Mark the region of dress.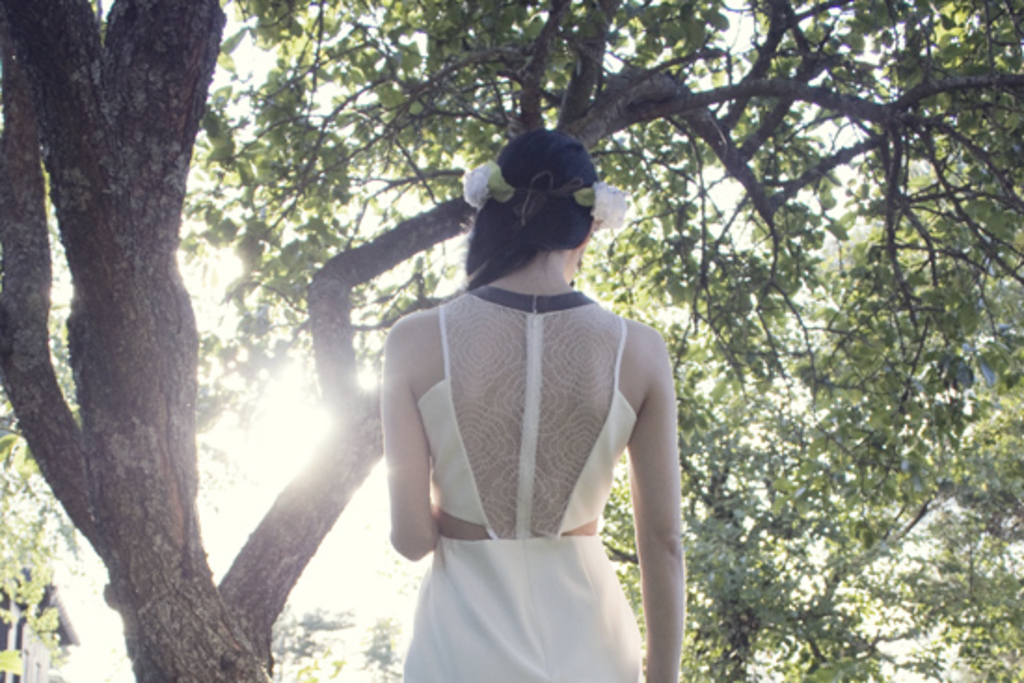
Region: {"left": 400, "top": 285, "right": 637, "bottom": 681}.
